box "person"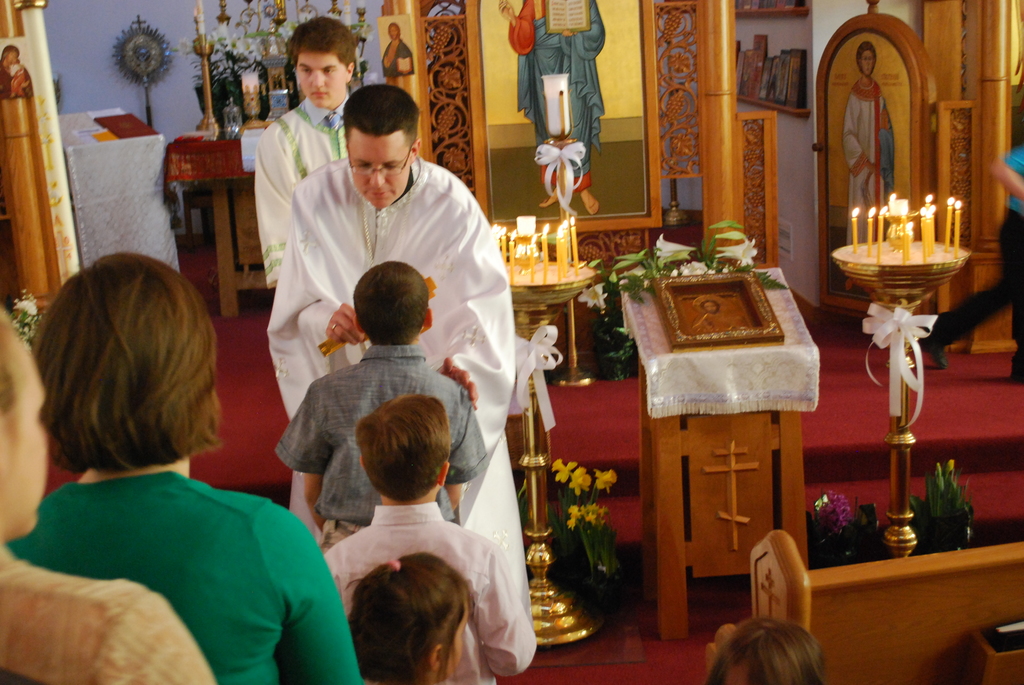
342,554,474,679
